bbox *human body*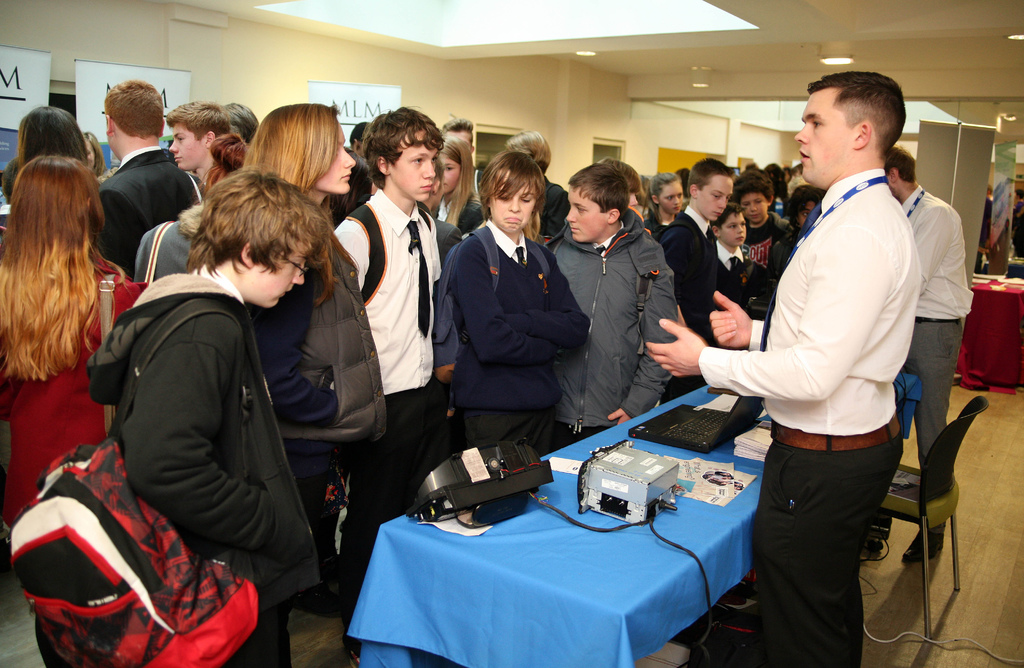
rect(646, 171, 919, 667)
